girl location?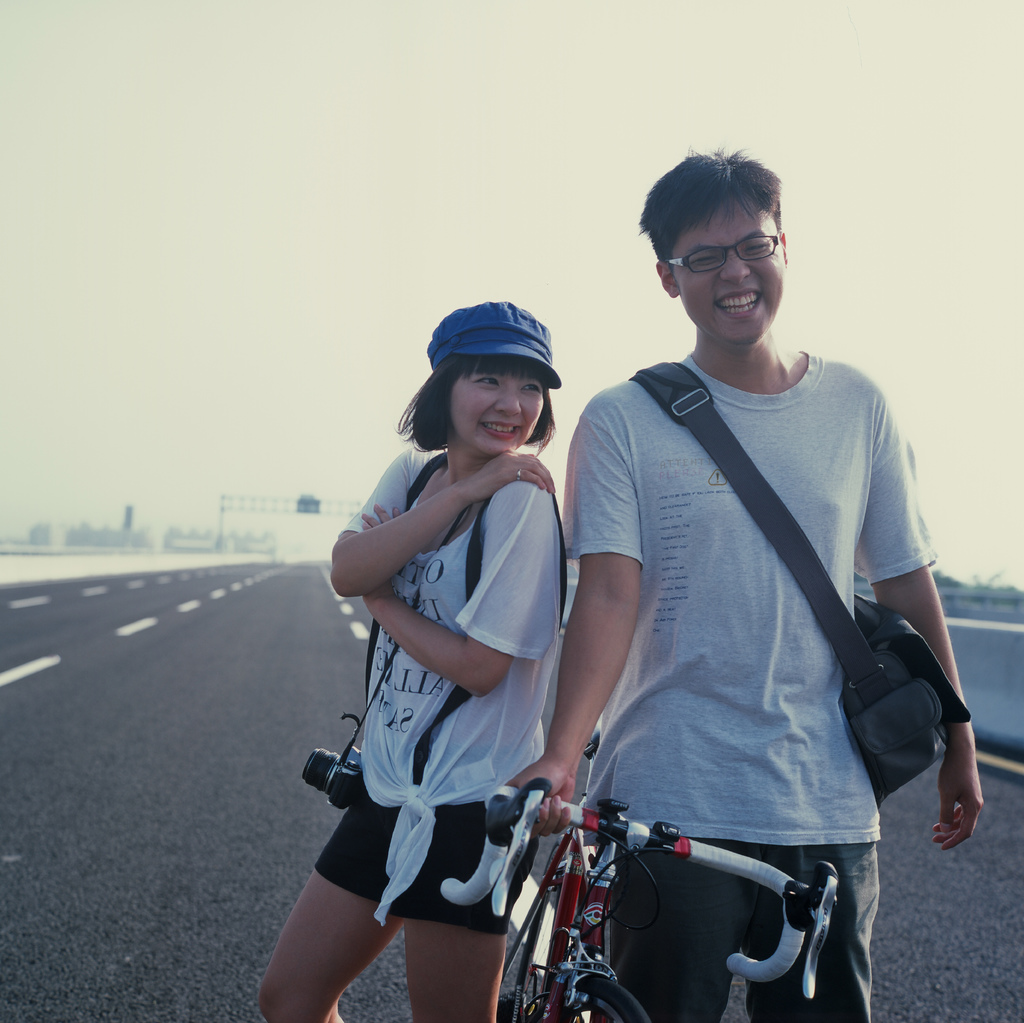
258,303,565,1022
